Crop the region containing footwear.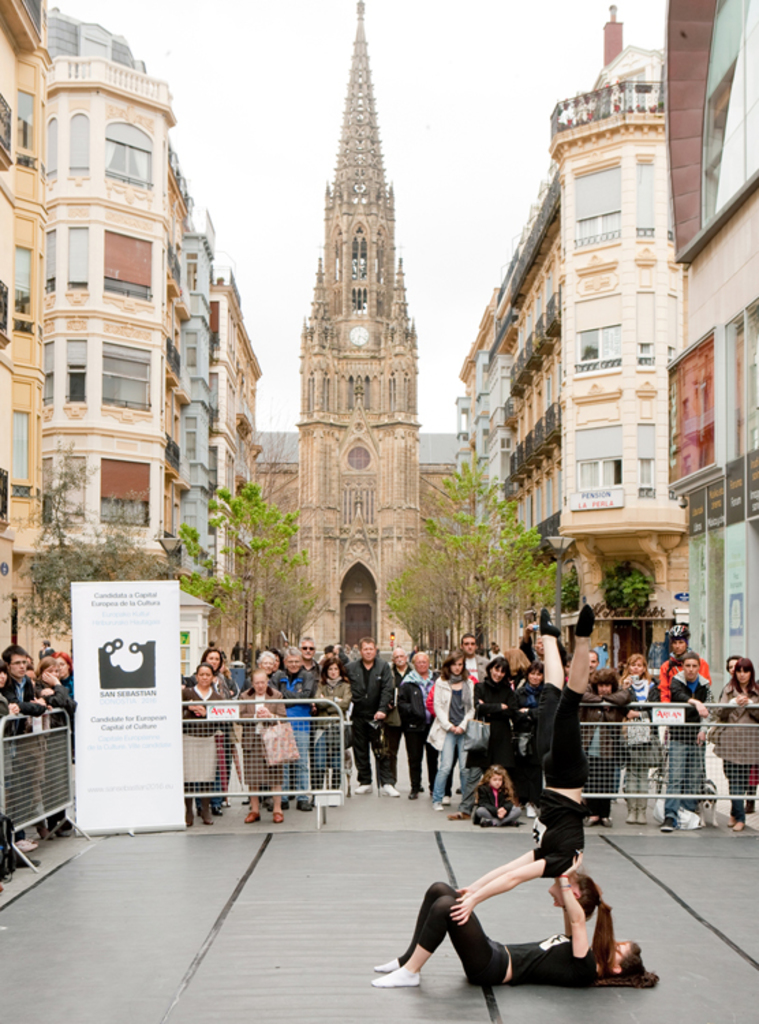
Crop region: BBox(270, 814, 291, 823).
